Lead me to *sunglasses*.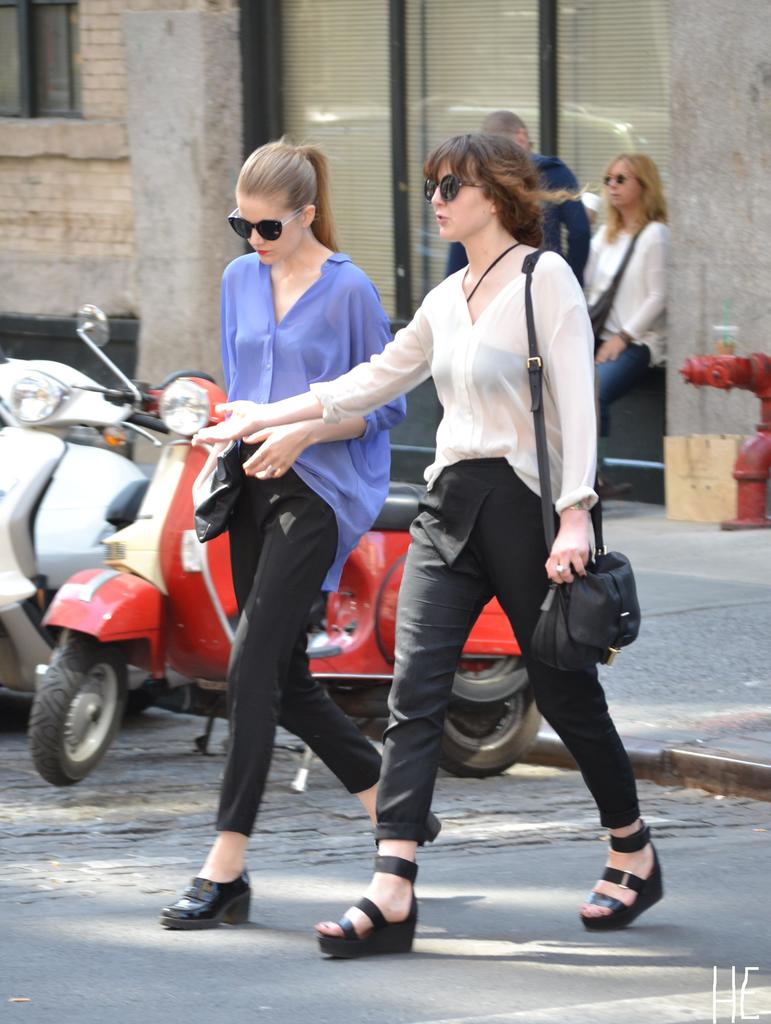
Lead to l=224, t=207, r=297, b=244.
